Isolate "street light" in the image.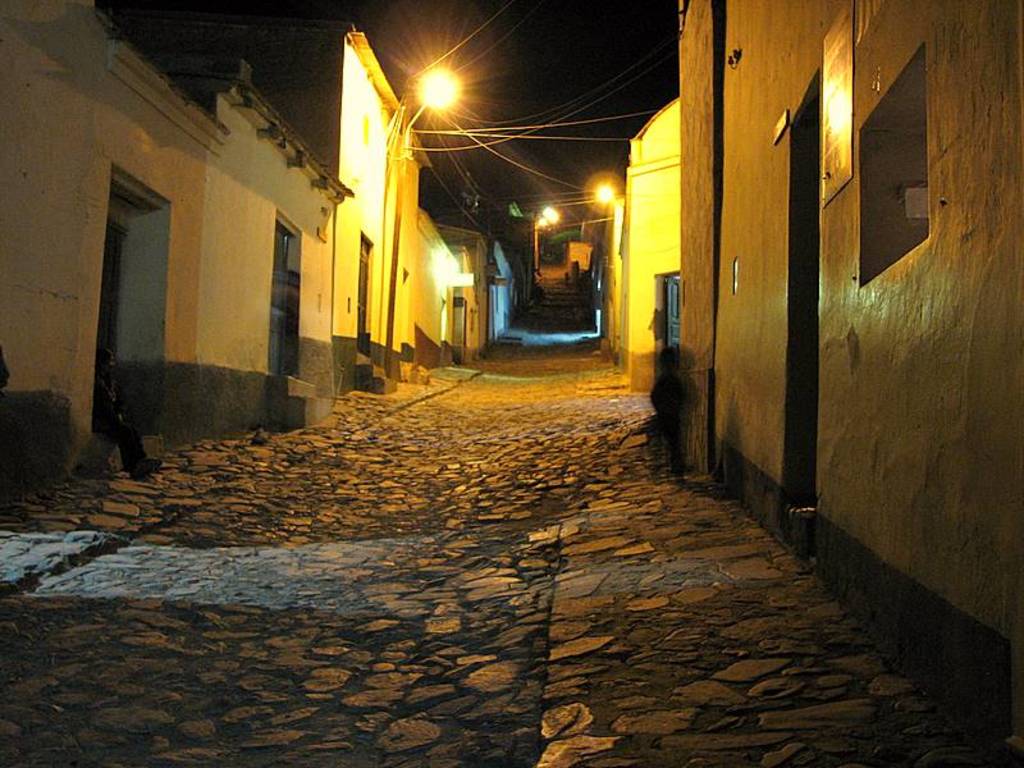
Isolated region: region(393, 63, 471, 371).
